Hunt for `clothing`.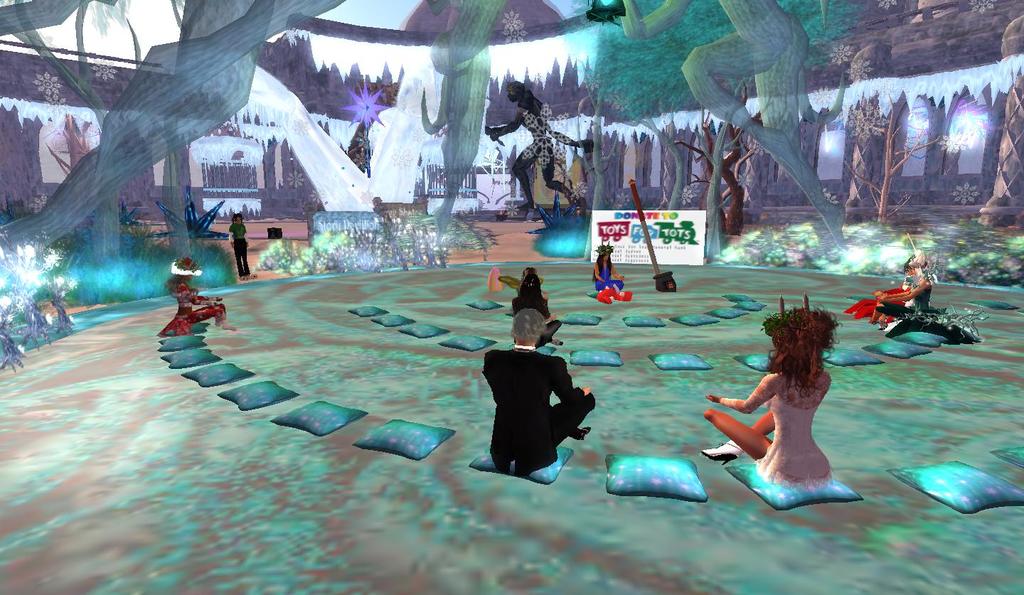
Hunted down at rect(477, 346, 593, 479).
